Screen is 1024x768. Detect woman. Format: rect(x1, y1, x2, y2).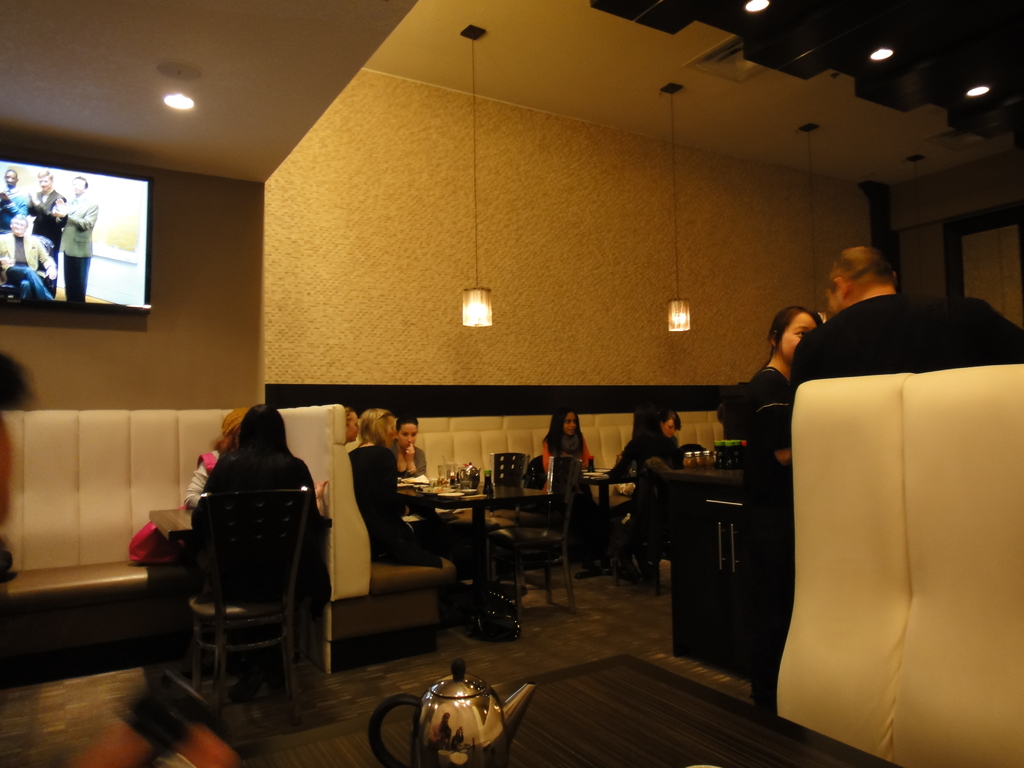
rect(541, 408, 593, 476).
